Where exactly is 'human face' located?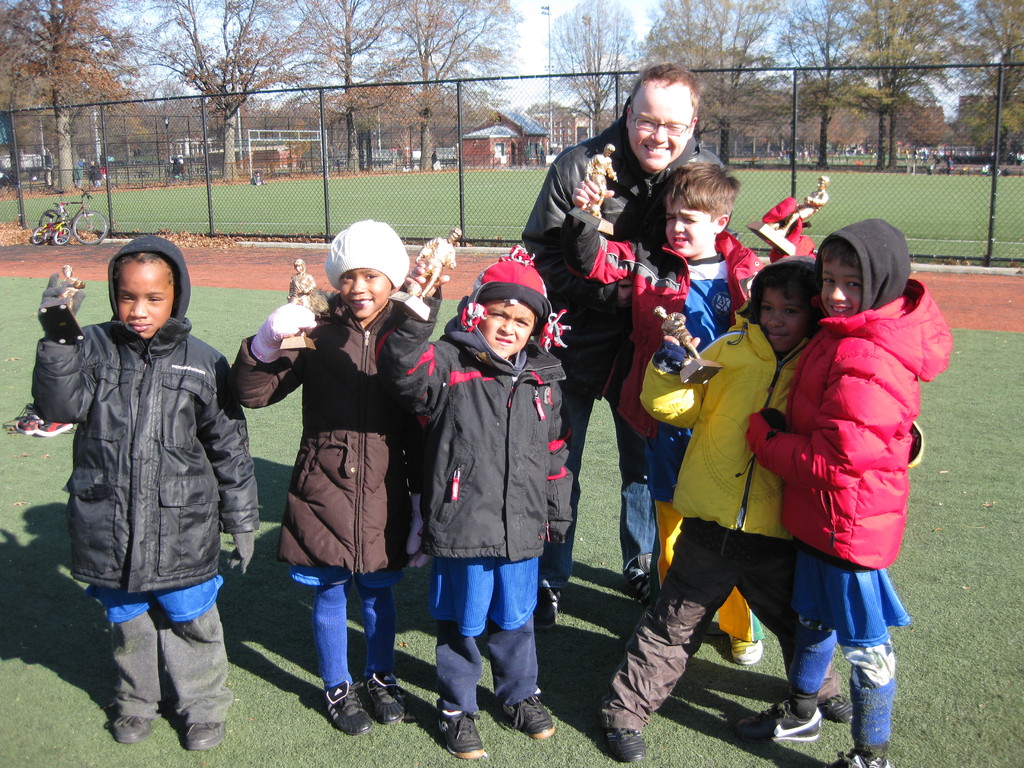
Its bounding box is pyautogui.locateOnScreen(120, 261, 174, 338).
